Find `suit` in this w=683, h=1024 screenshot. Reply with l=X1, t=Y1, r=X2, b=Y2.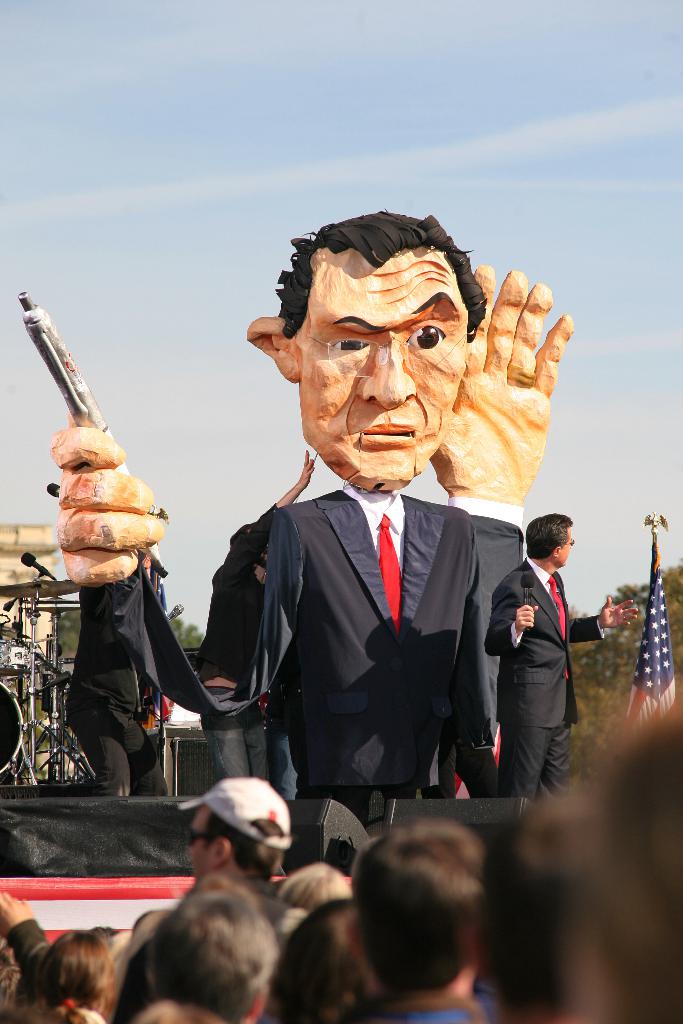
l=104, t=480, r=486, b=784.
